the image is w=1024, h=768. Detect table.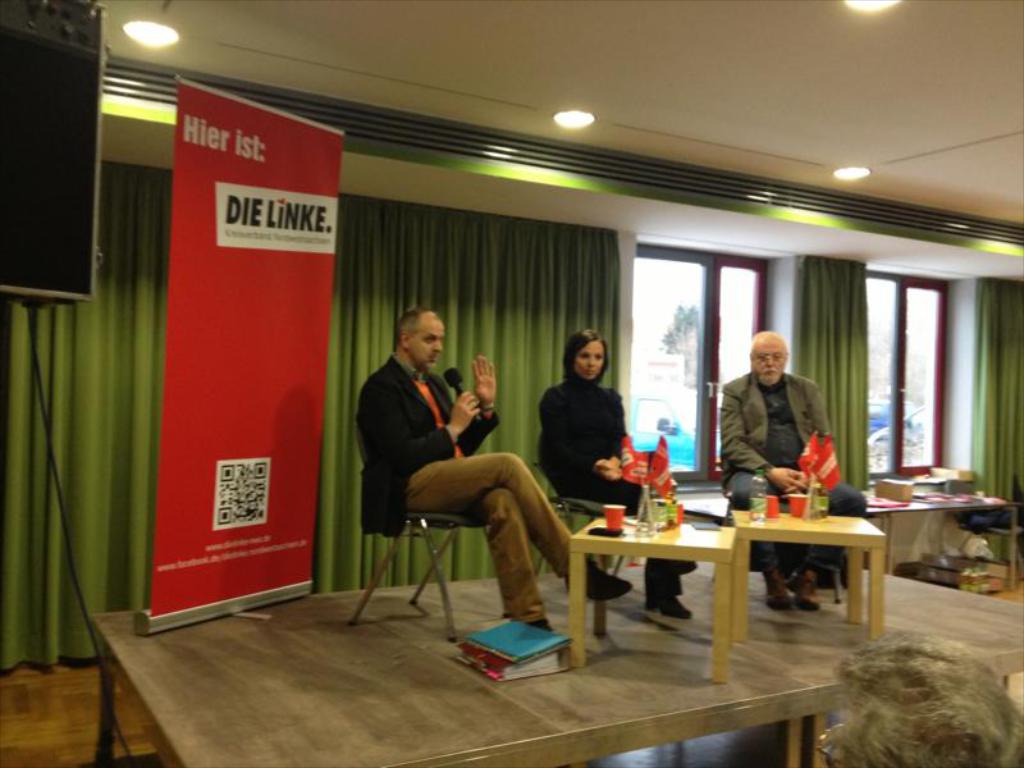
Detection: <bbox>863, 489, 1009, 590</bbox>.
